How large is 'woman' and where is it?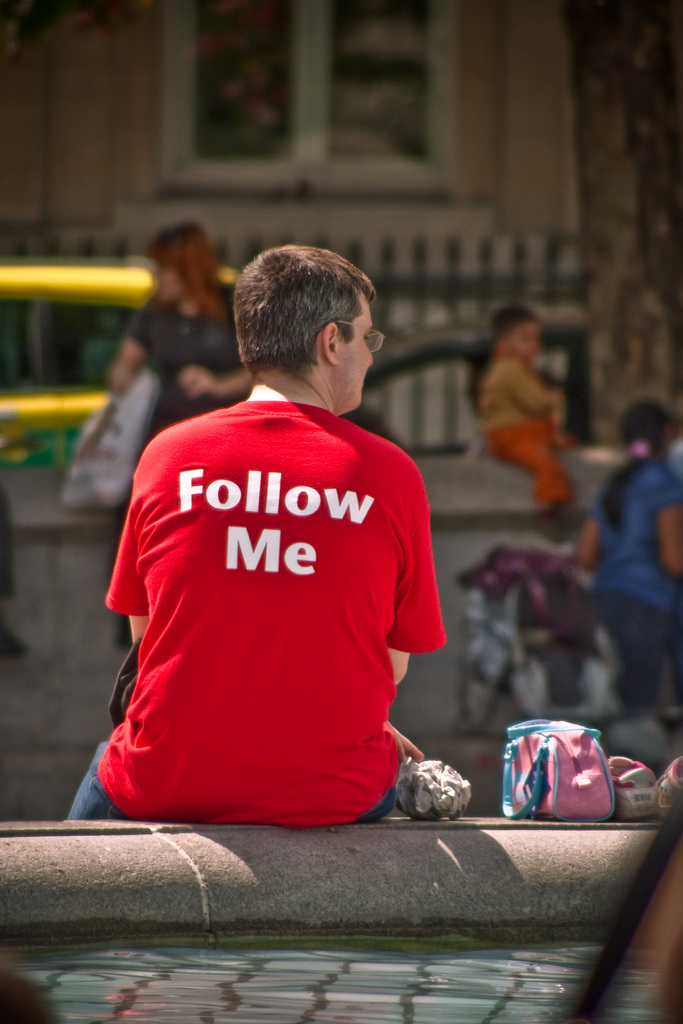
Bounding box: l=575, t=402, r=682, b=731.
